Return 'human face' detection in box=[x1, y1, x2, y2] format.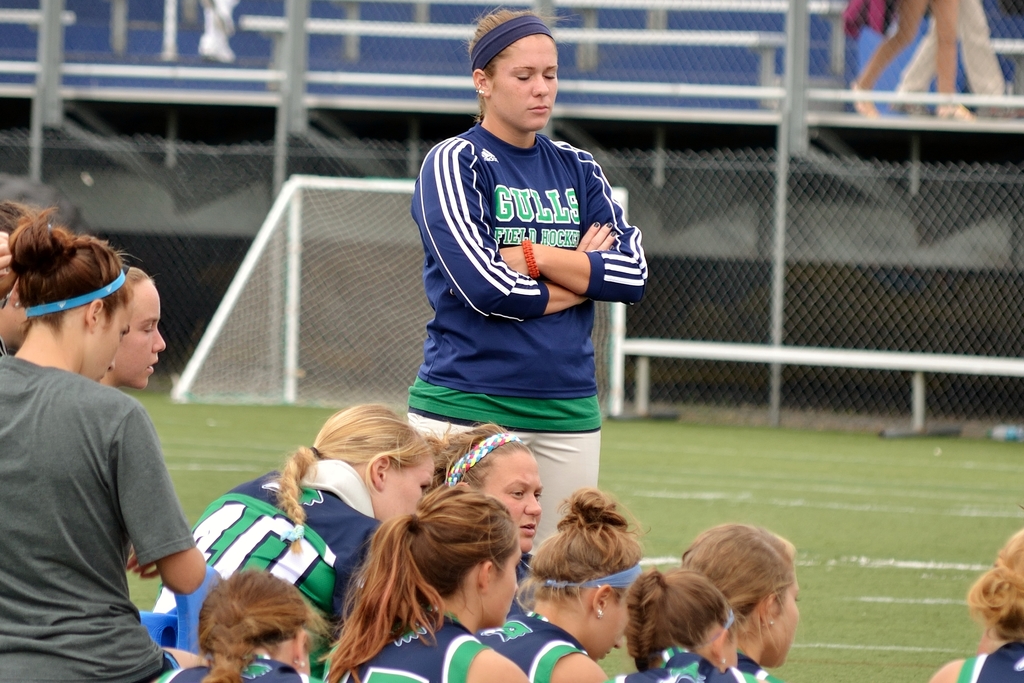
box=[589, 593, 628, 662].
